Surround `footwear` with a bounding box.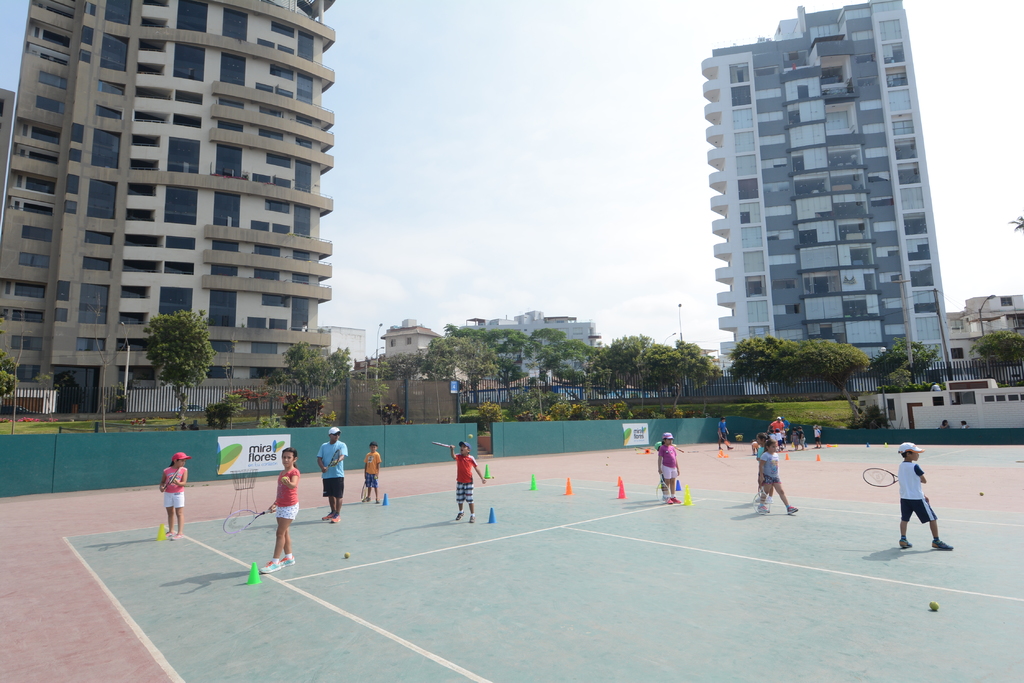
bbox(165, 529, 173, 538).
